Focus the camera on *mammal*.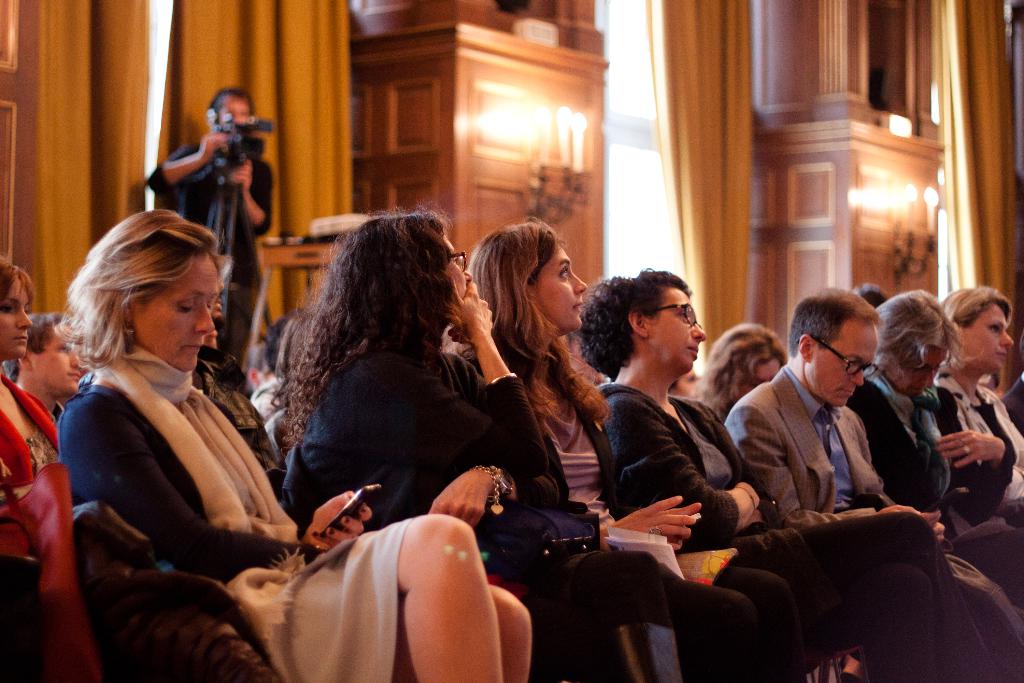
Focus region: [250,313,319,425].
